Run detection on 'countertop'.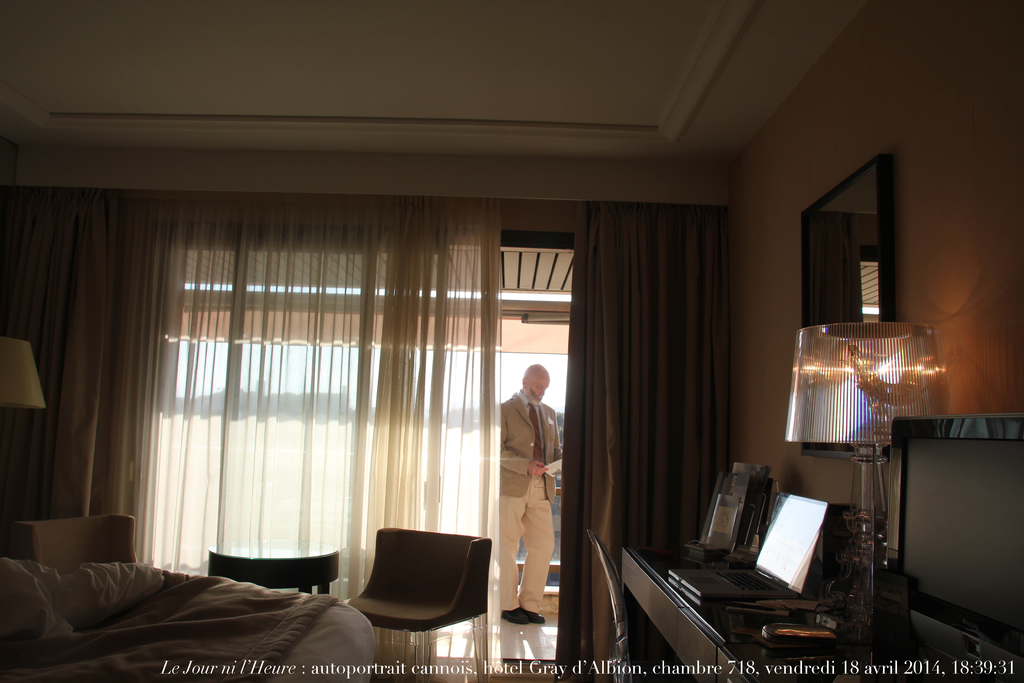
Result: [615,547,1023,679].
